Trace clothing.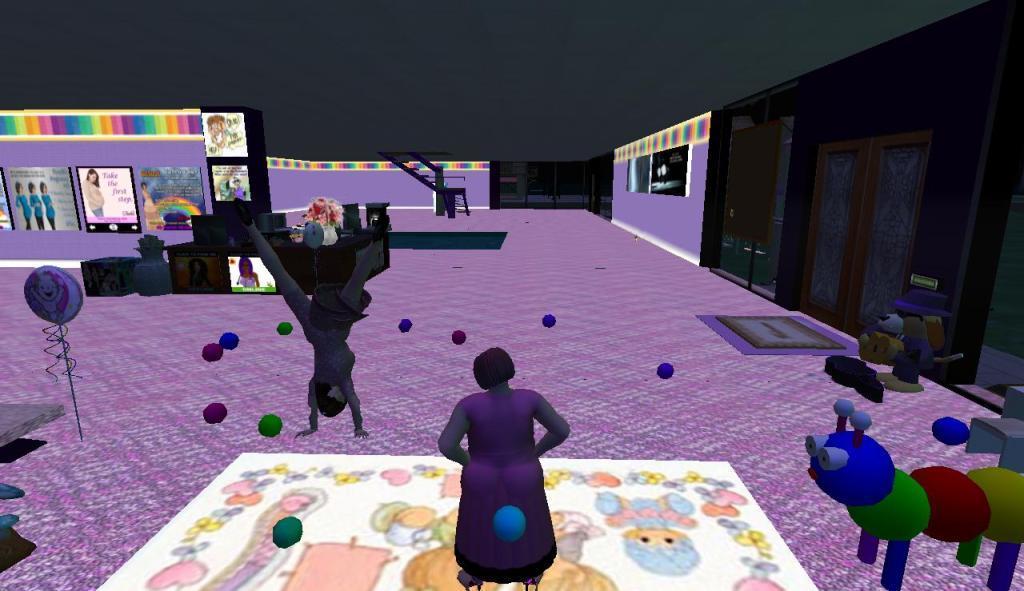
Traced to (279,254,370,415).
